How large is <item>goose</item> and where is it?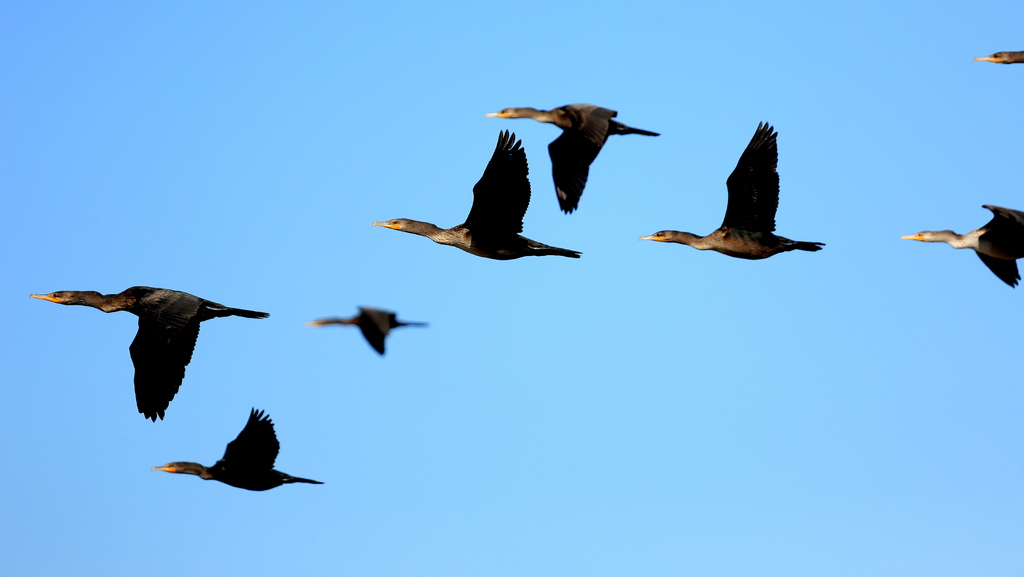
Bounding box: left=155, top=409, right=325, bottom=490.
